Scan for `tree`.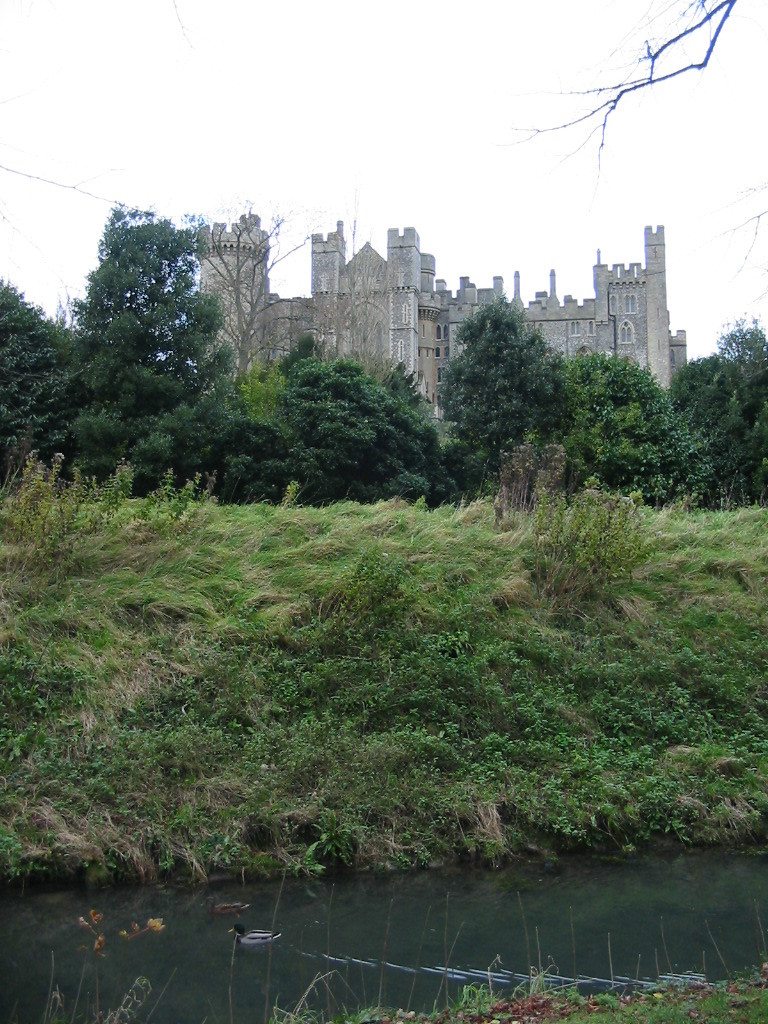
Scan result: [left=658, top=316, right=767, bottom=508].
